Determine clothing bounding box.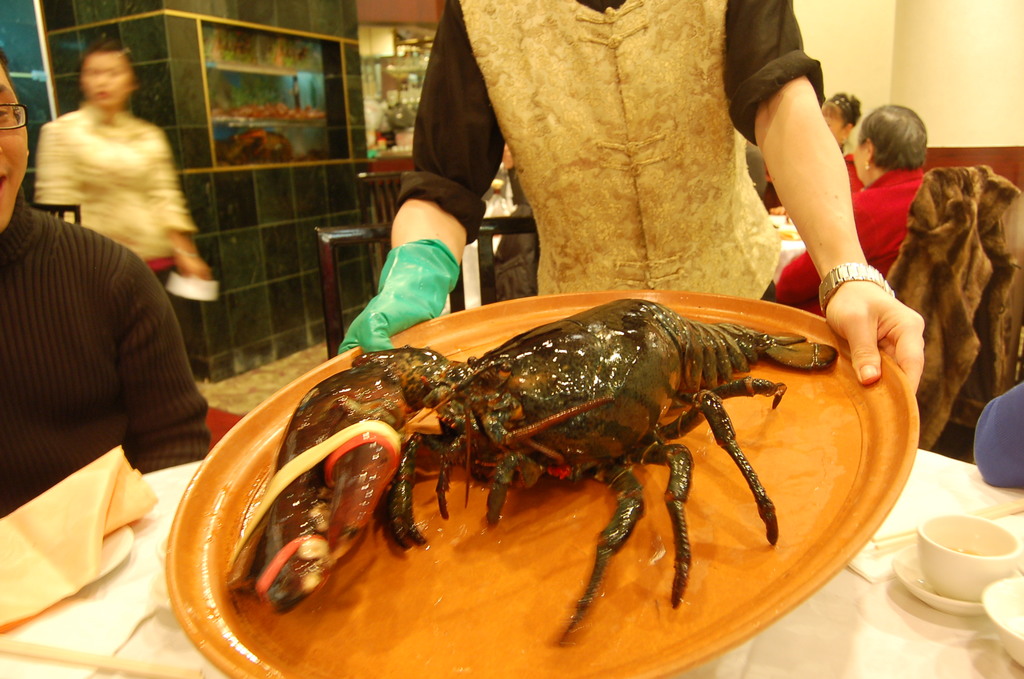
Determined: x1=399 y1=0 x2=827 y2=299.
